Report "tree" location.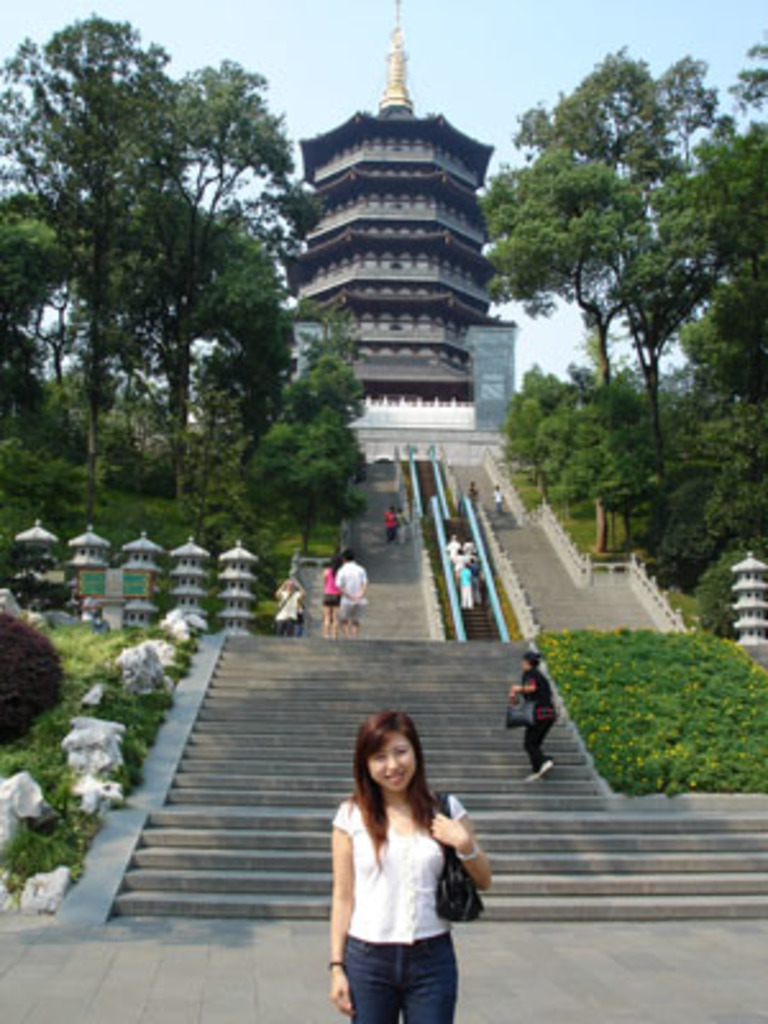
Report: bbox=[174, 200, 284, 453].
